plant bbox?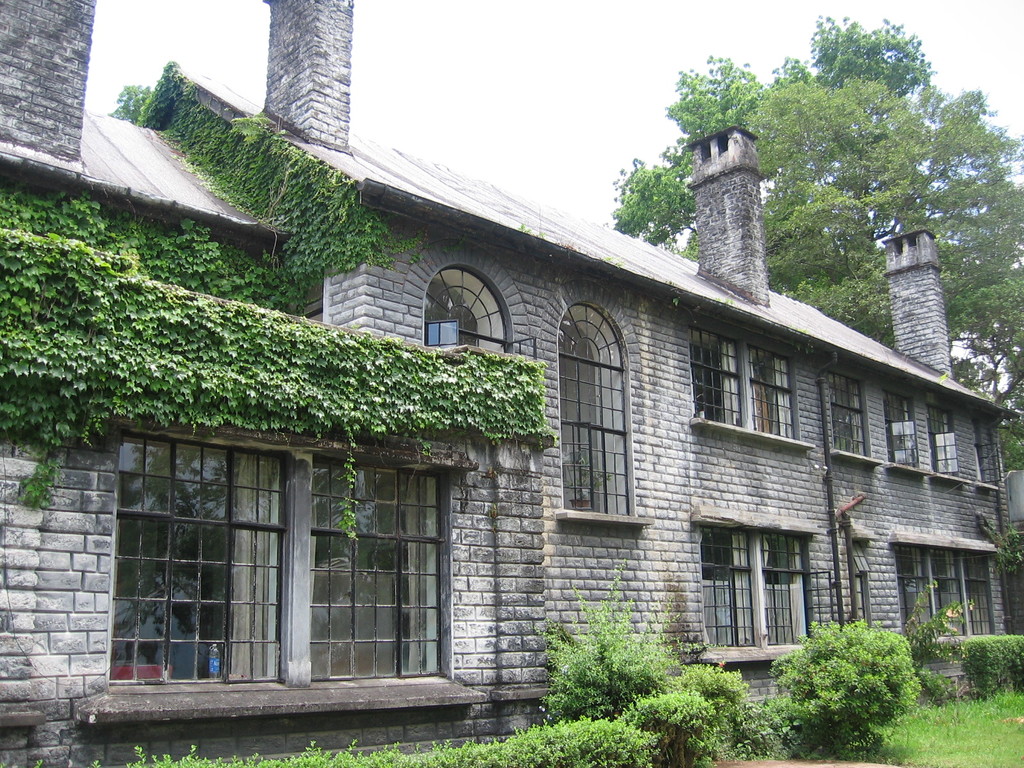
541 561 747 767
